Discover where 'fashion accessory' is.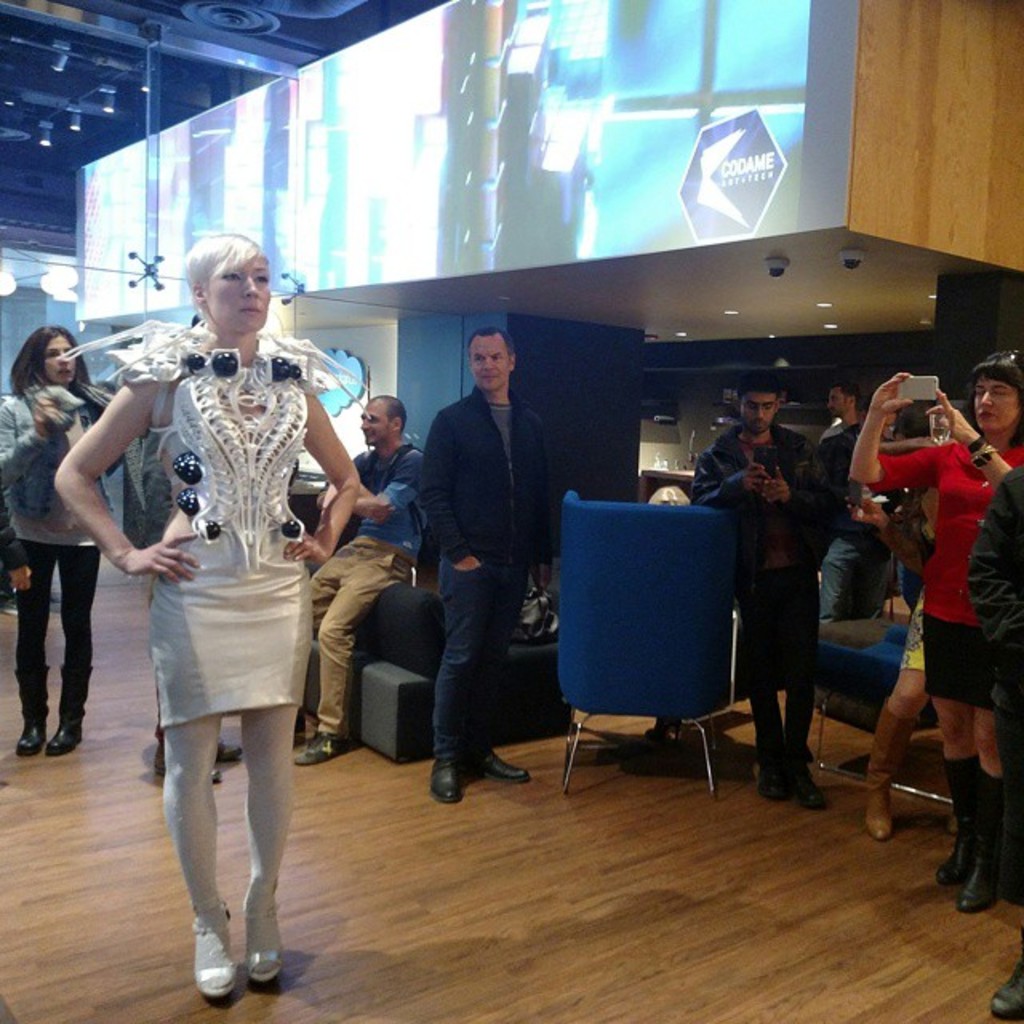
Discovered at (869, 704, 917, 843).
